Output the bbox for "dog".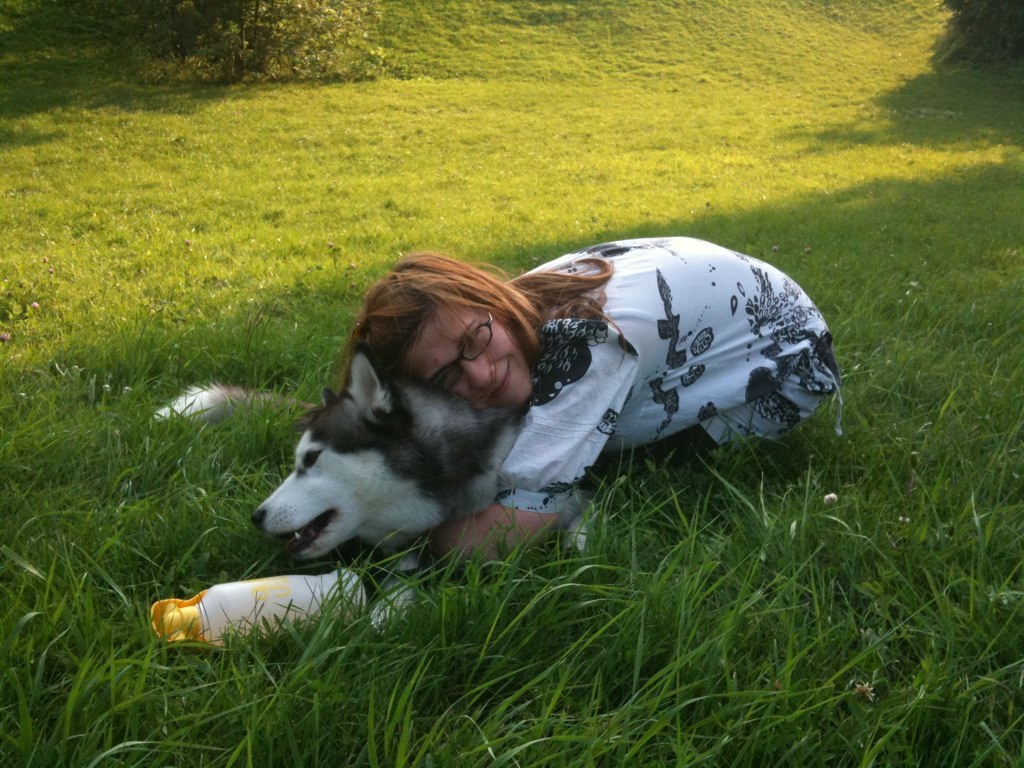
box(144, 348, 596, 641).
